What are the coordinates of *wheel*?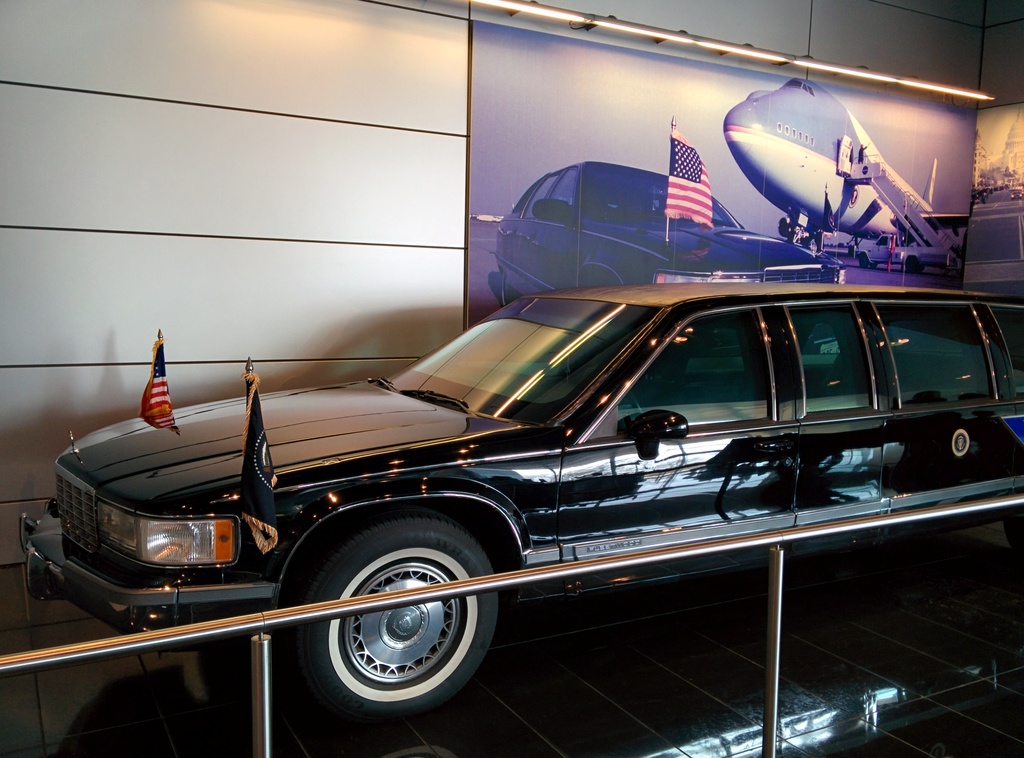
region(304, 517, 499, 723).
